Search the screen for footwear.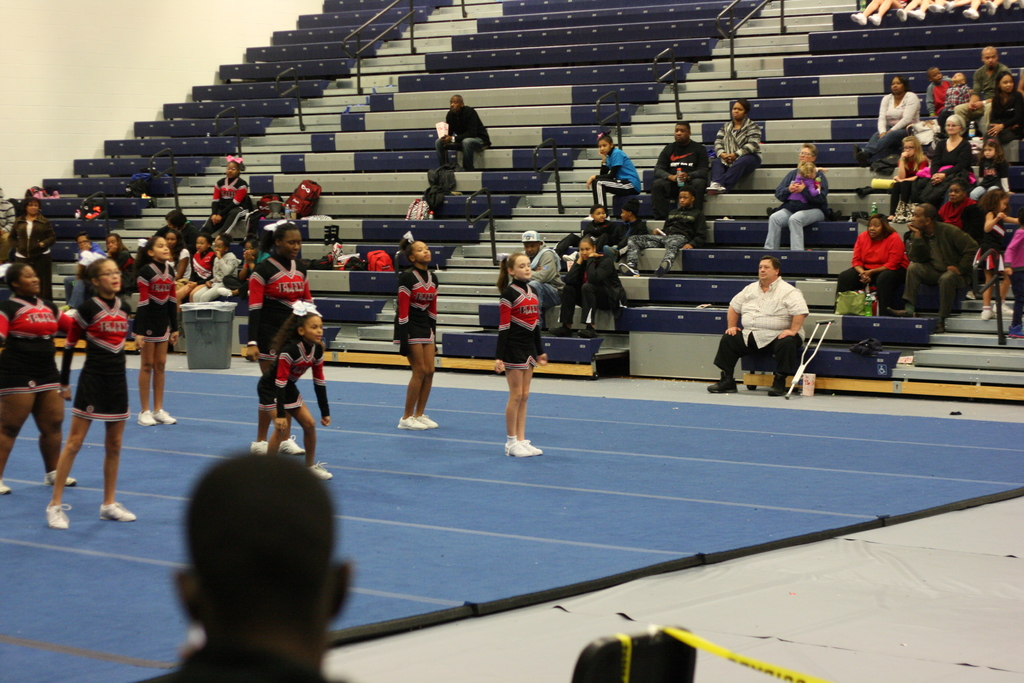
Found at [547,325,571,338].
